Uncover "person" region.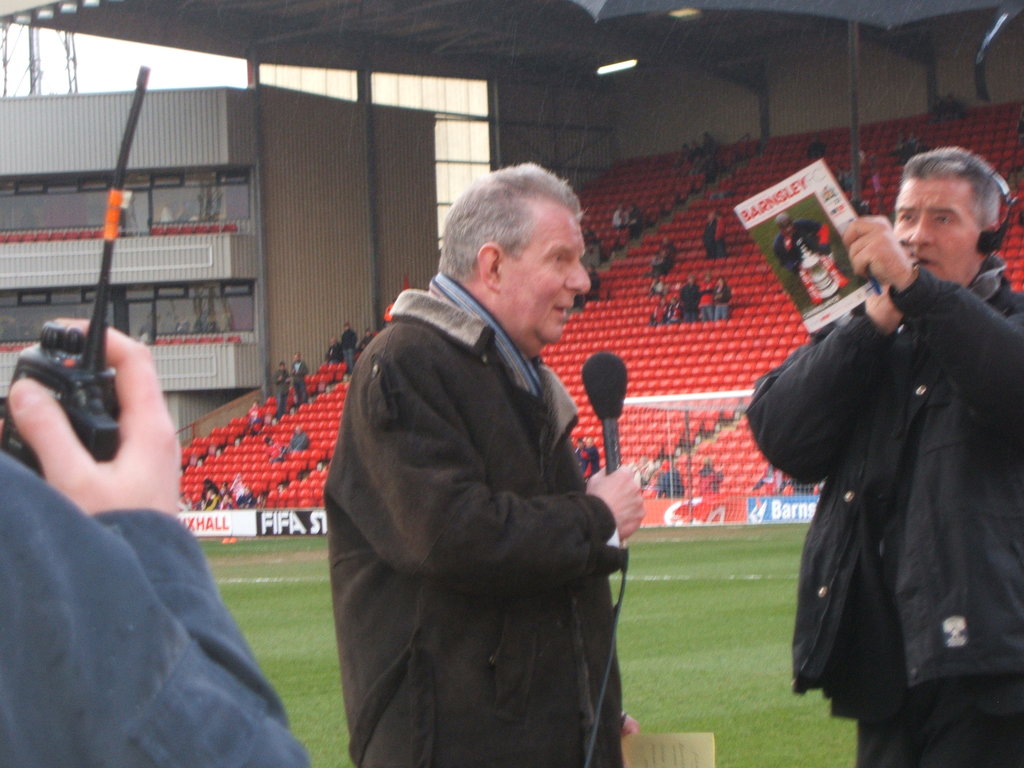
Uncovered: box(0, 314, 383, 767).
